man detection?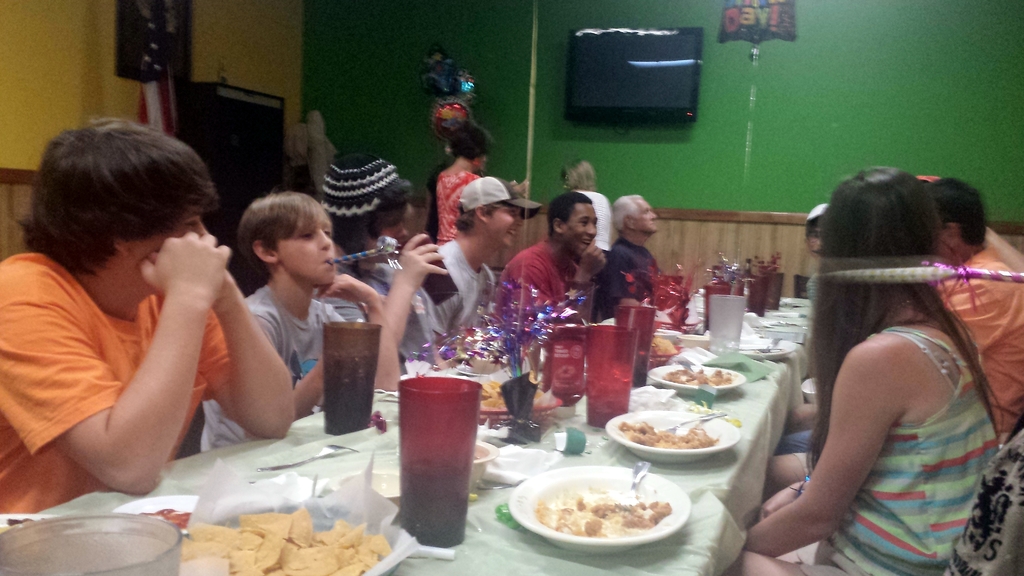
<bbox>589, 191, 671, 326</bbox>
